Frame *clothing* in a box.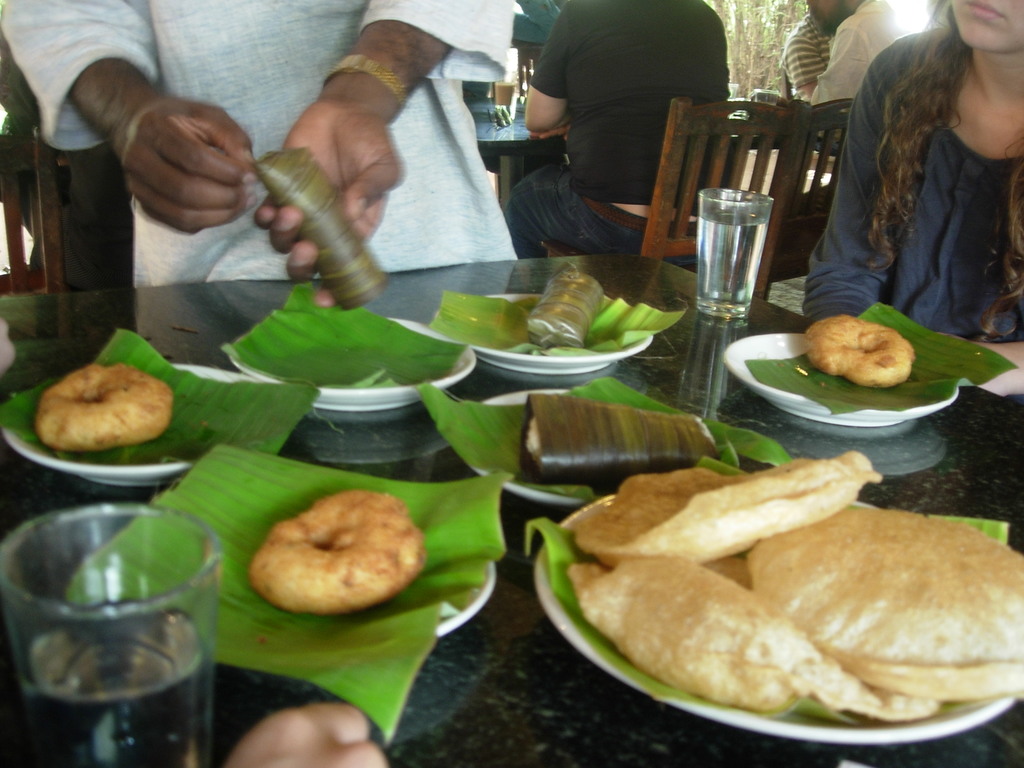
locate(28, 140, 131, 289).
